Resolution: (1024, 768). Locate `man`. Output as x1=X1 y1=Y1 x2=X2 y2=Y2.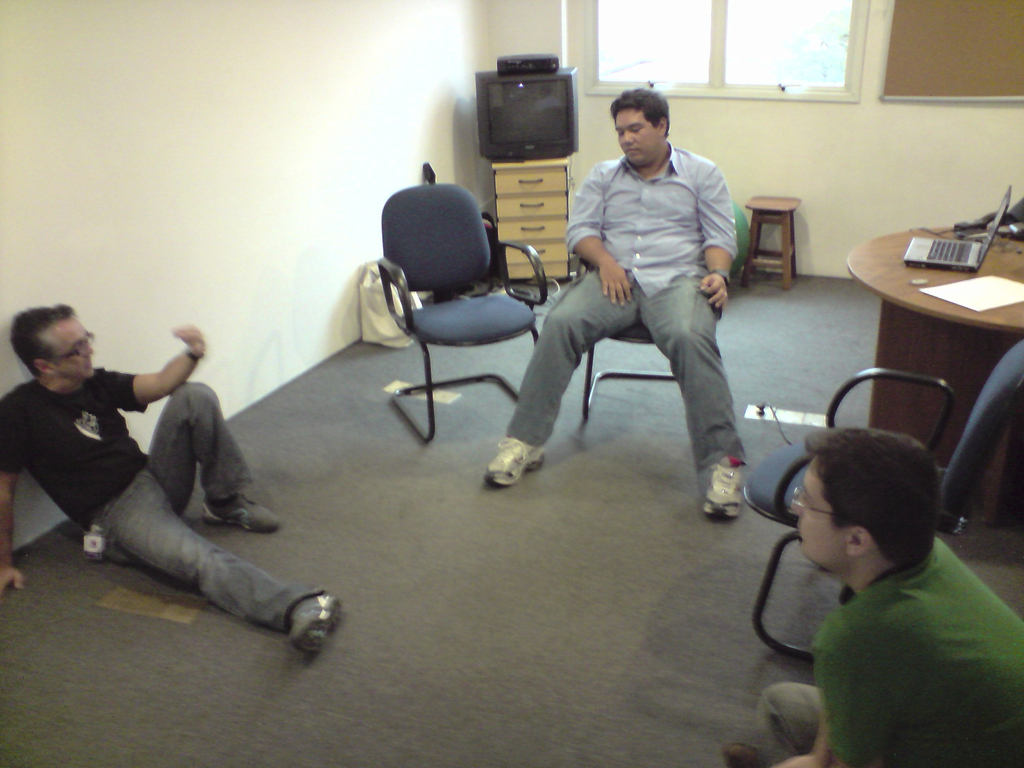
x1=511 y1=75 x2=769 y2=514.
